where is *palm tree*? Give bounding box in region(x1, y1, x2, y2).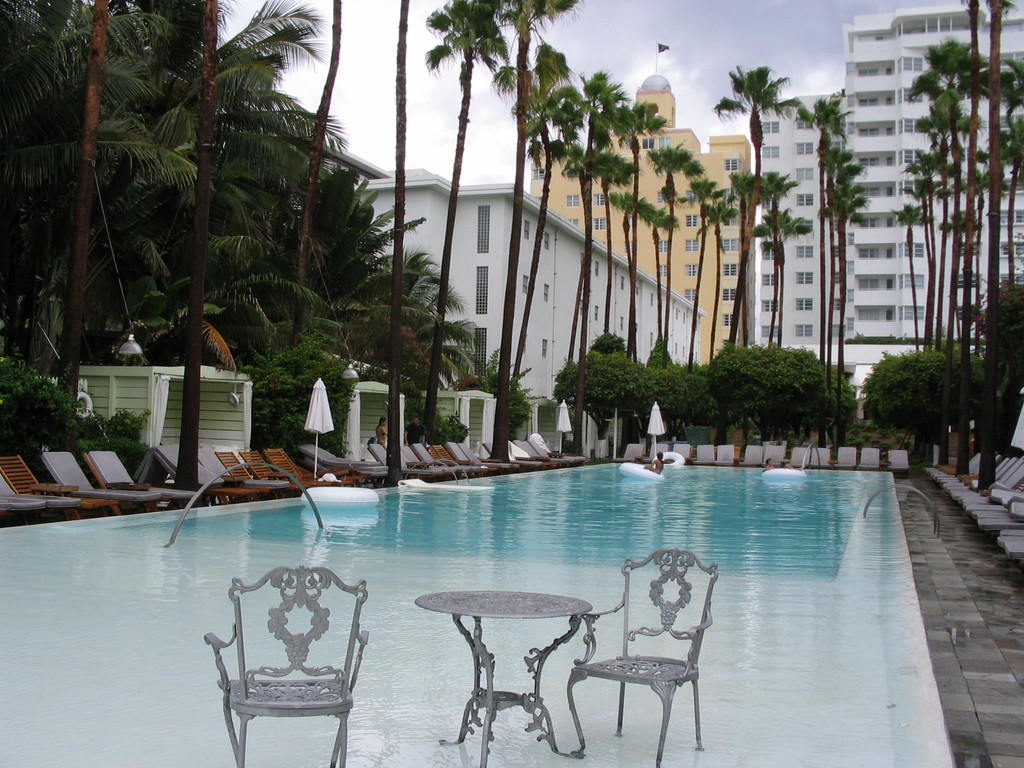
region(168, 0, 251, 478).
